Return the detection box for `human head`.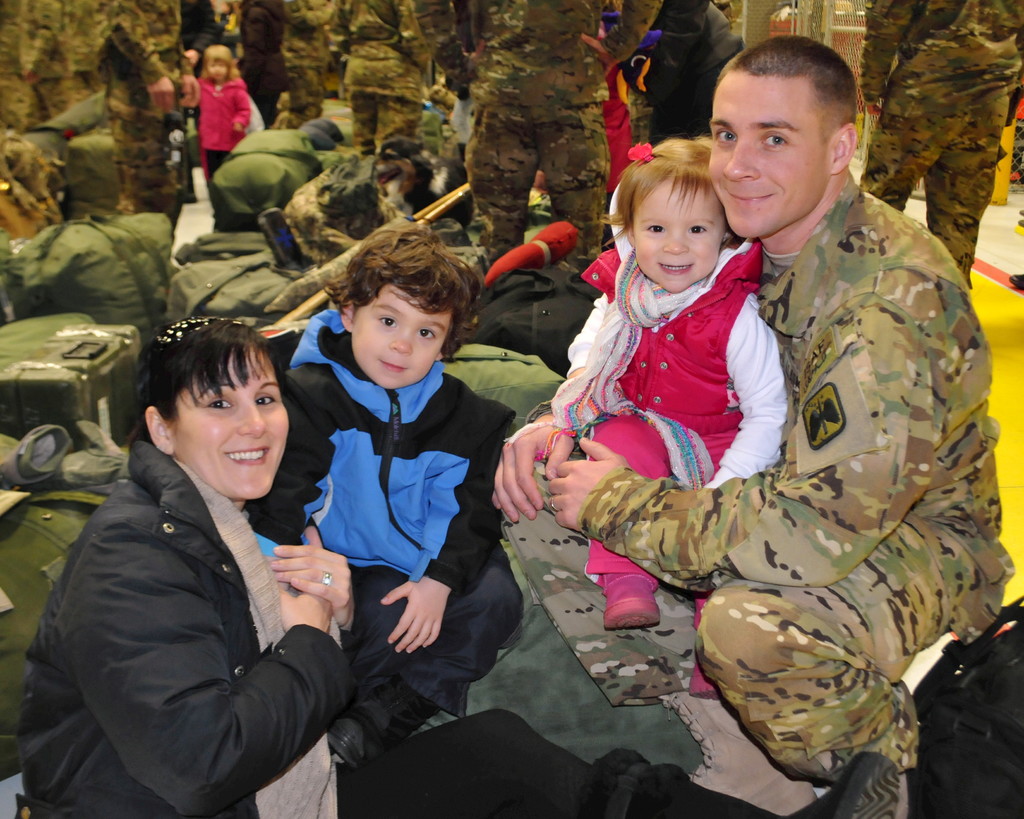
(708, 32, 863, 239).
